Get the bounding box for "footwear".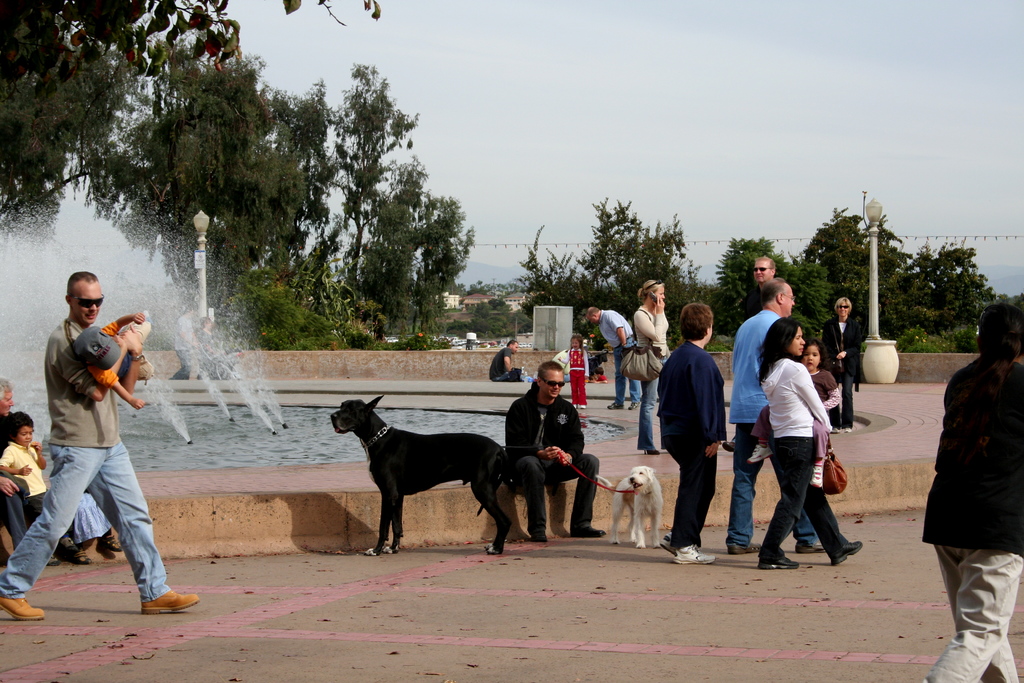
Rect(570, 523, 605, 537).
